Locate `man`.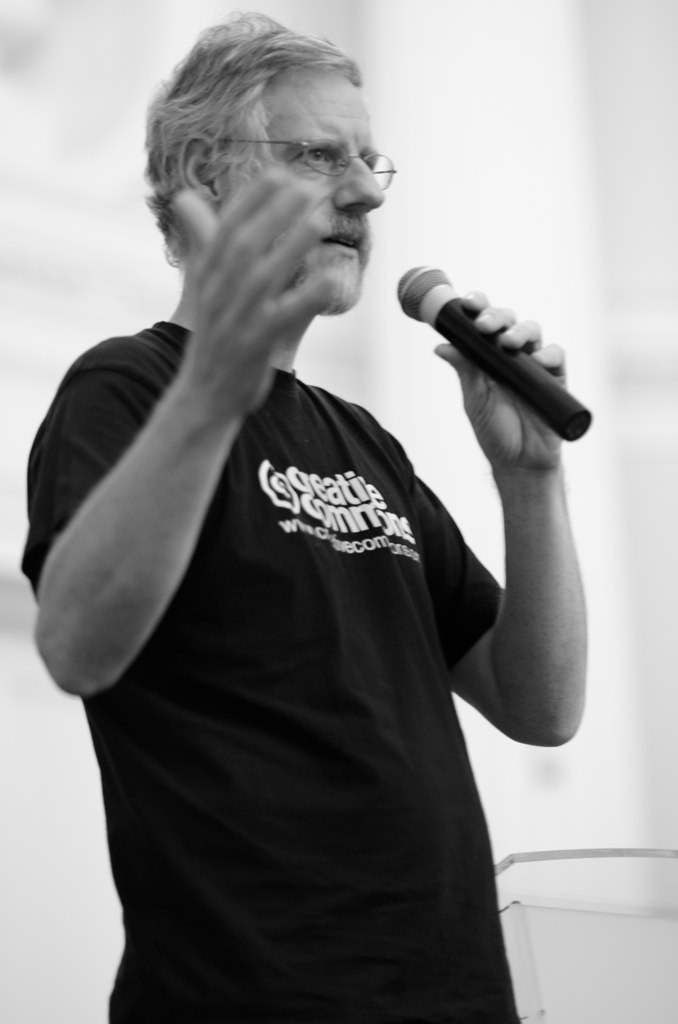
Bounding box: x1=16 y1=14 x2=587 y2=1023.
